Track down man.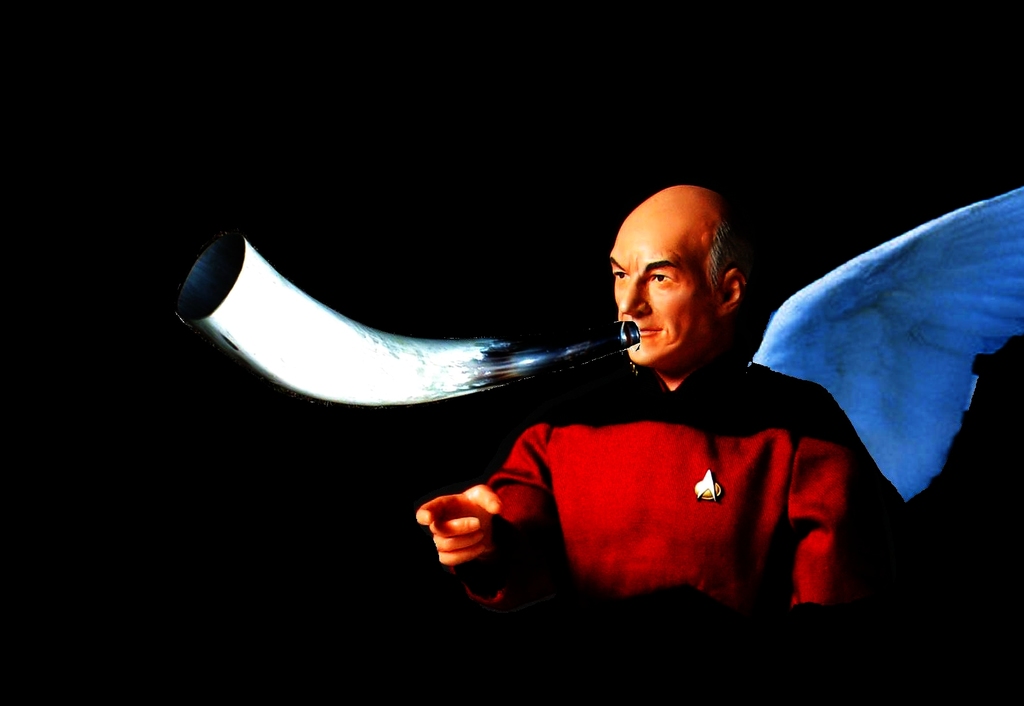
Tracked to select_region(410, 172, 878, 661).
